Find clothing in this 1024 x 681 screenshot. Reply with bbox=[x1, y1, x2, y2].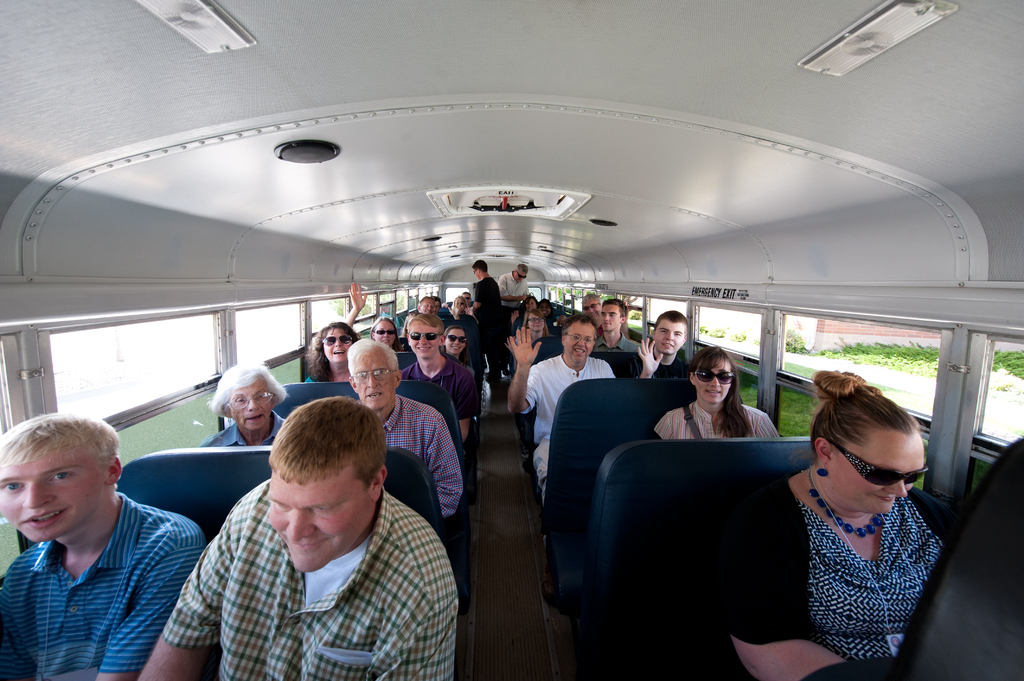
bbox=[355, 392, 463, 541].
